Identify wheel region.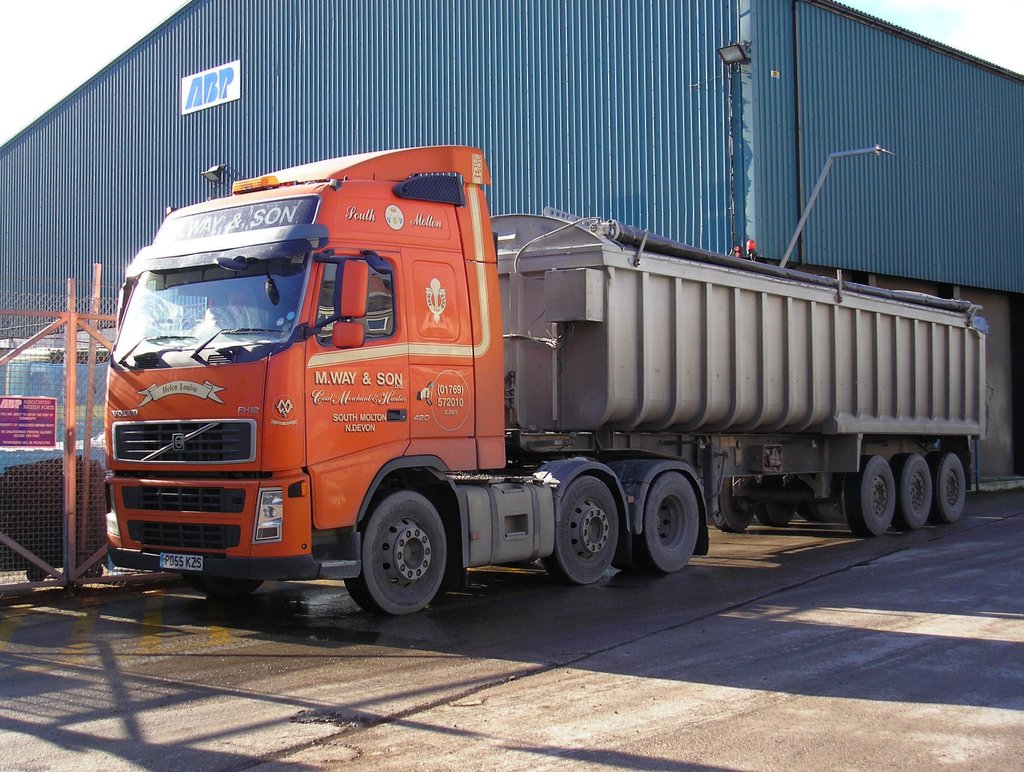
Region: <bbox>340, 488, 447, 616</bbox>.
